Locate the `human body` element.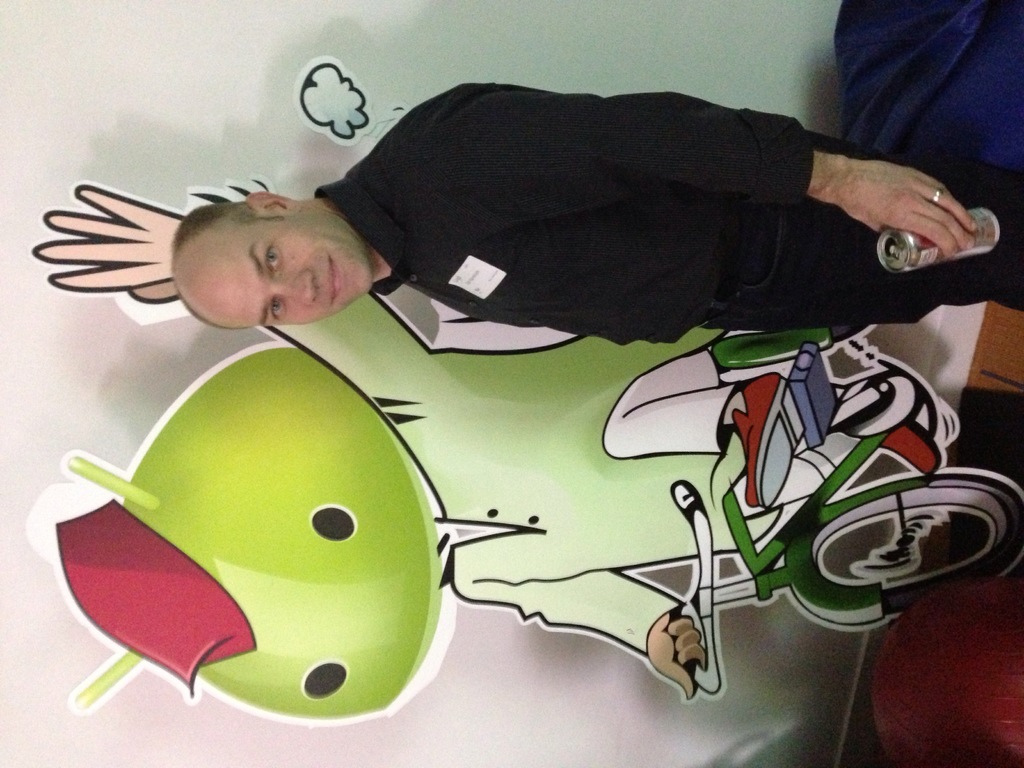
Element bbox: {"left": 168, "top": 81, "right": 1023, "bottom": 344}.
